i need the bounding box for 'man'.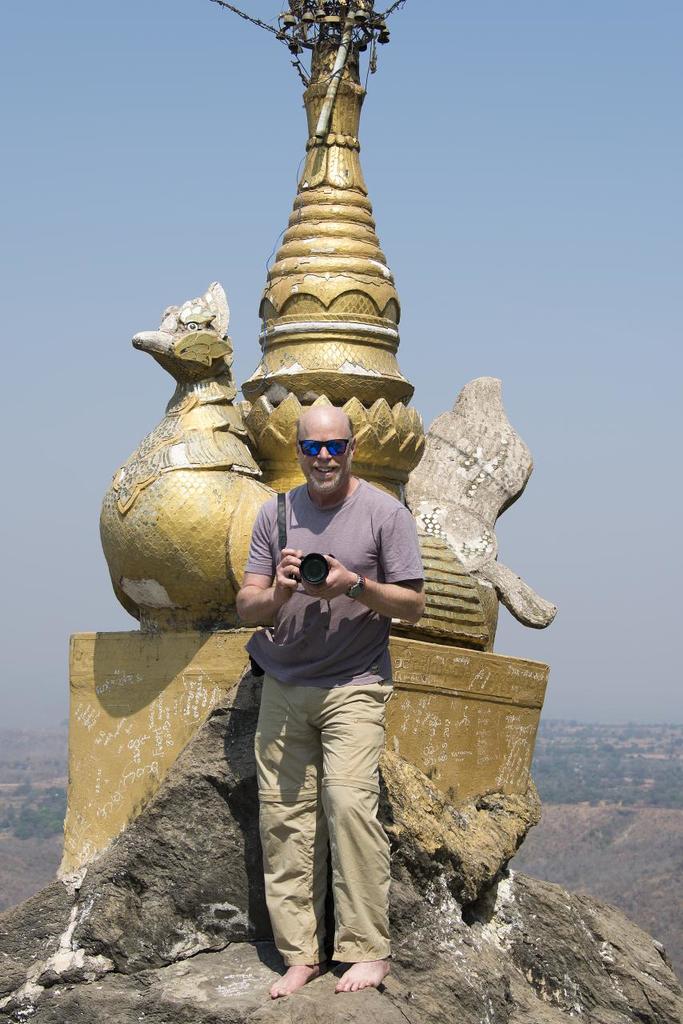
Here it is: 208, 390, 422, 991.
